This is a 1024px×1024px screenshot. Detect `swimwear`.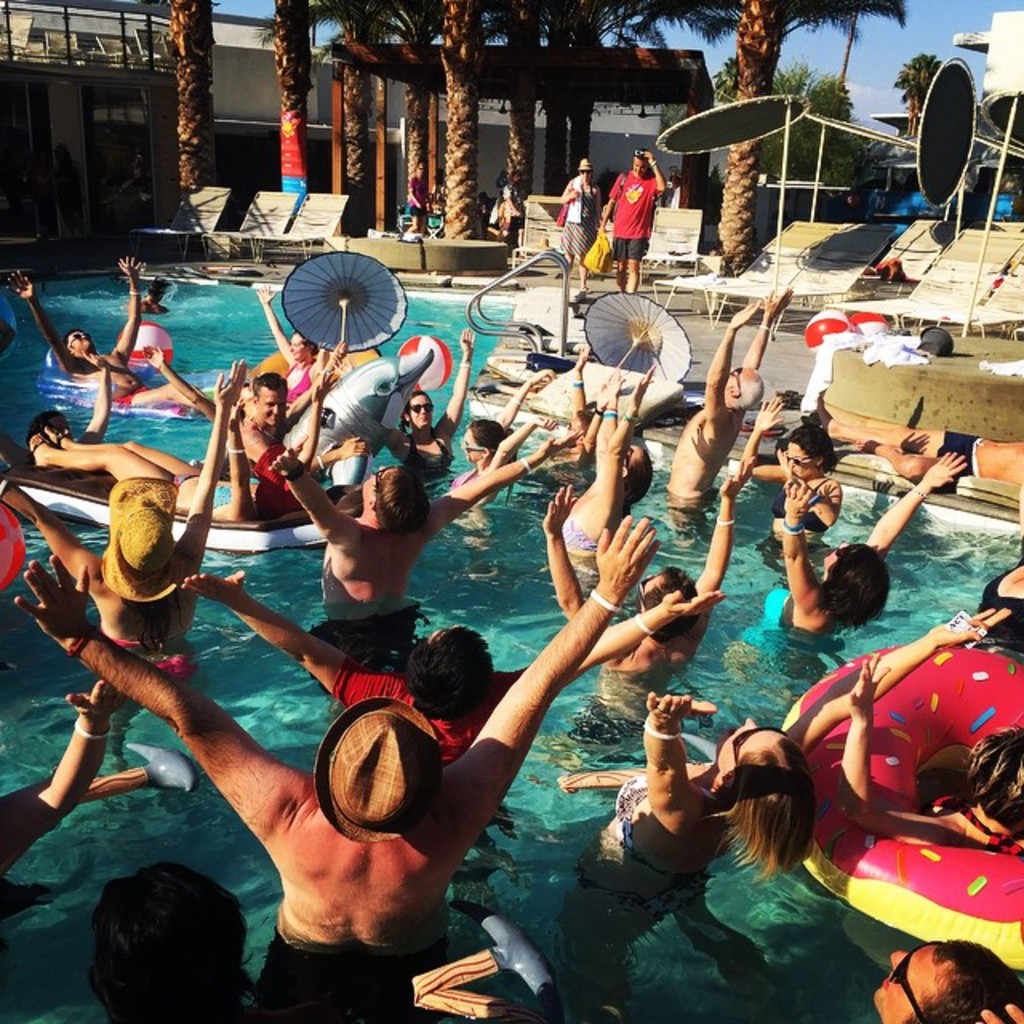
(171, 467, 200, 486).
